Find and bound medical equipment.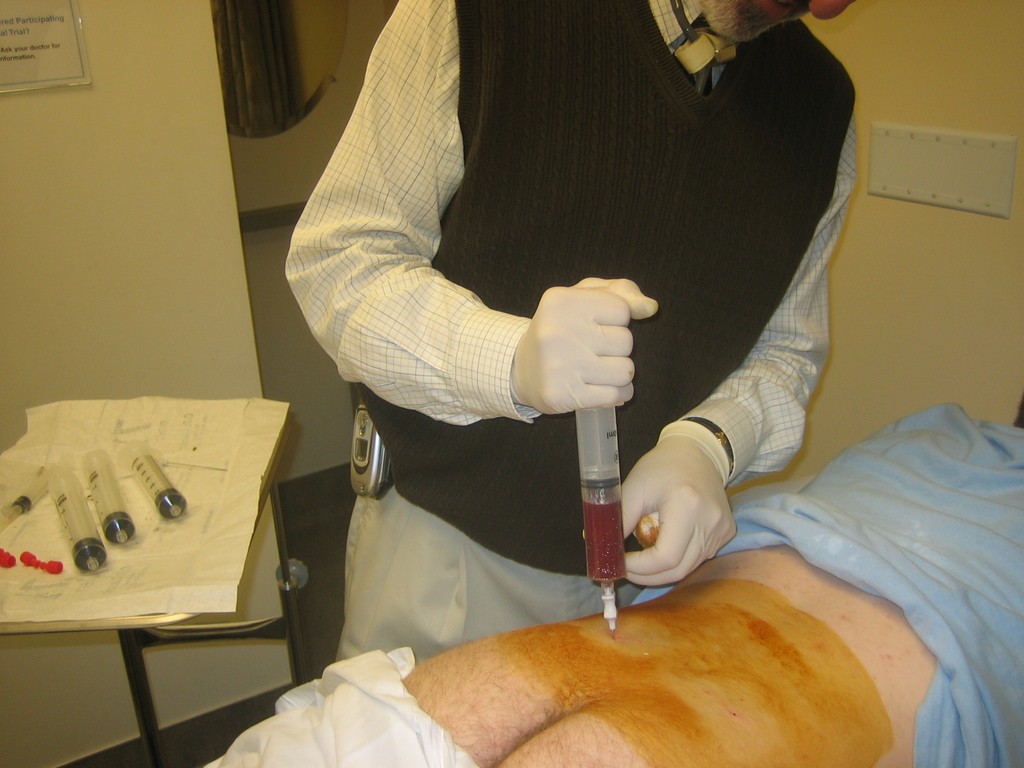
Bound: {"left": 35, "top": 461, "right": 111, "bottom": 580}.
